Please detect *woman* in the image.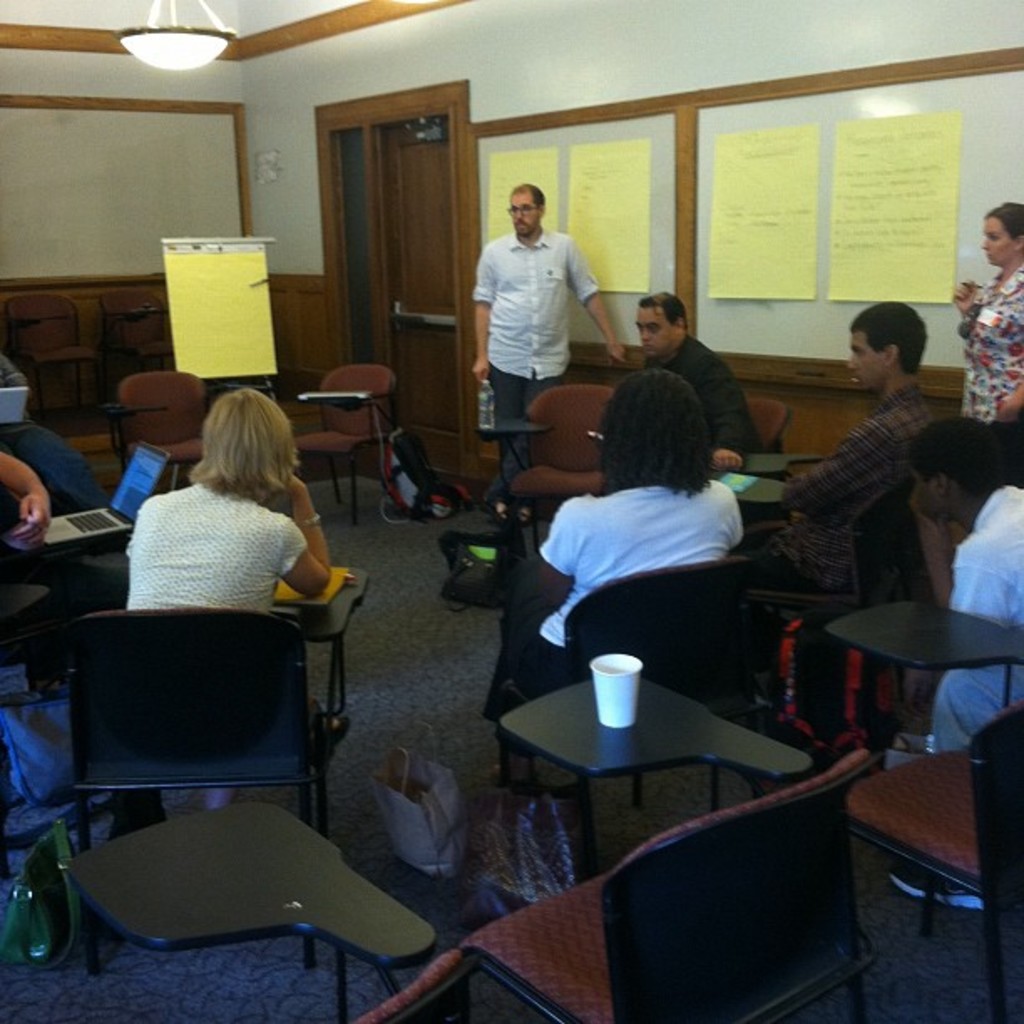
(left=487, top=368, right=758, bottom=748).
